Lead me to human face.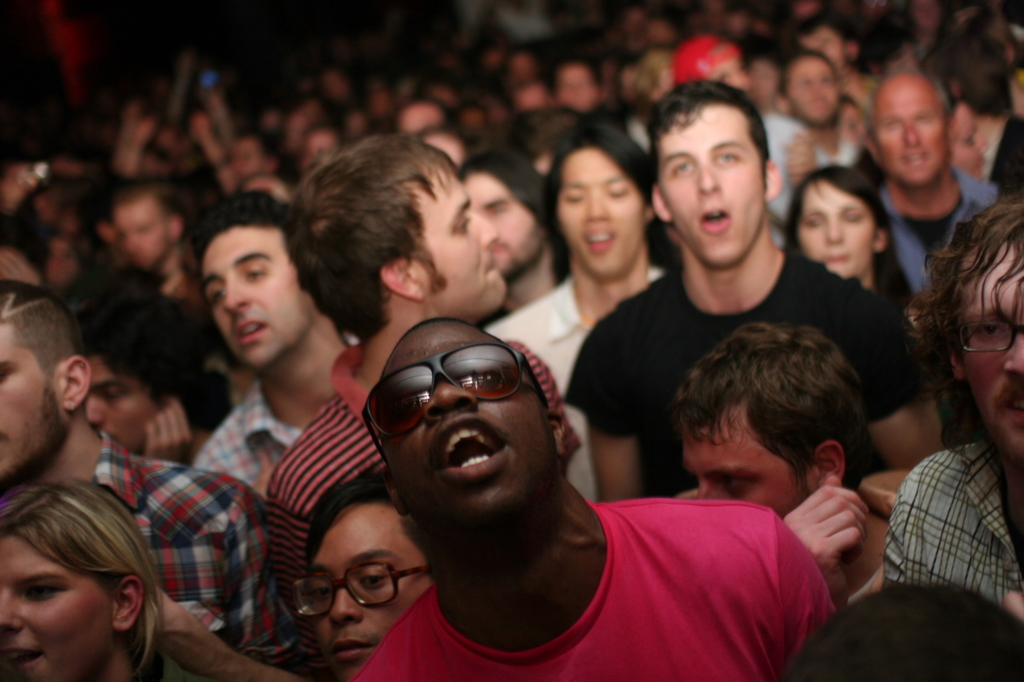
Lead to (x1=0, y1=533, x2=107, y2=681).
